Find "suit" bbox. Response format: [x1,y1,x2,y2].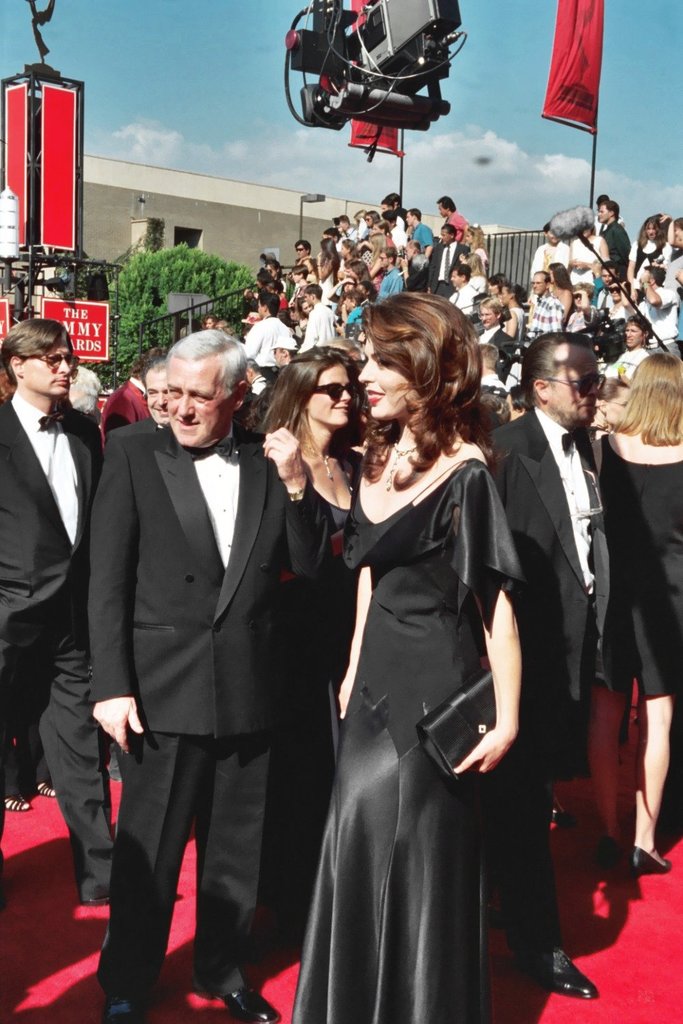
[476,329,520,368].
